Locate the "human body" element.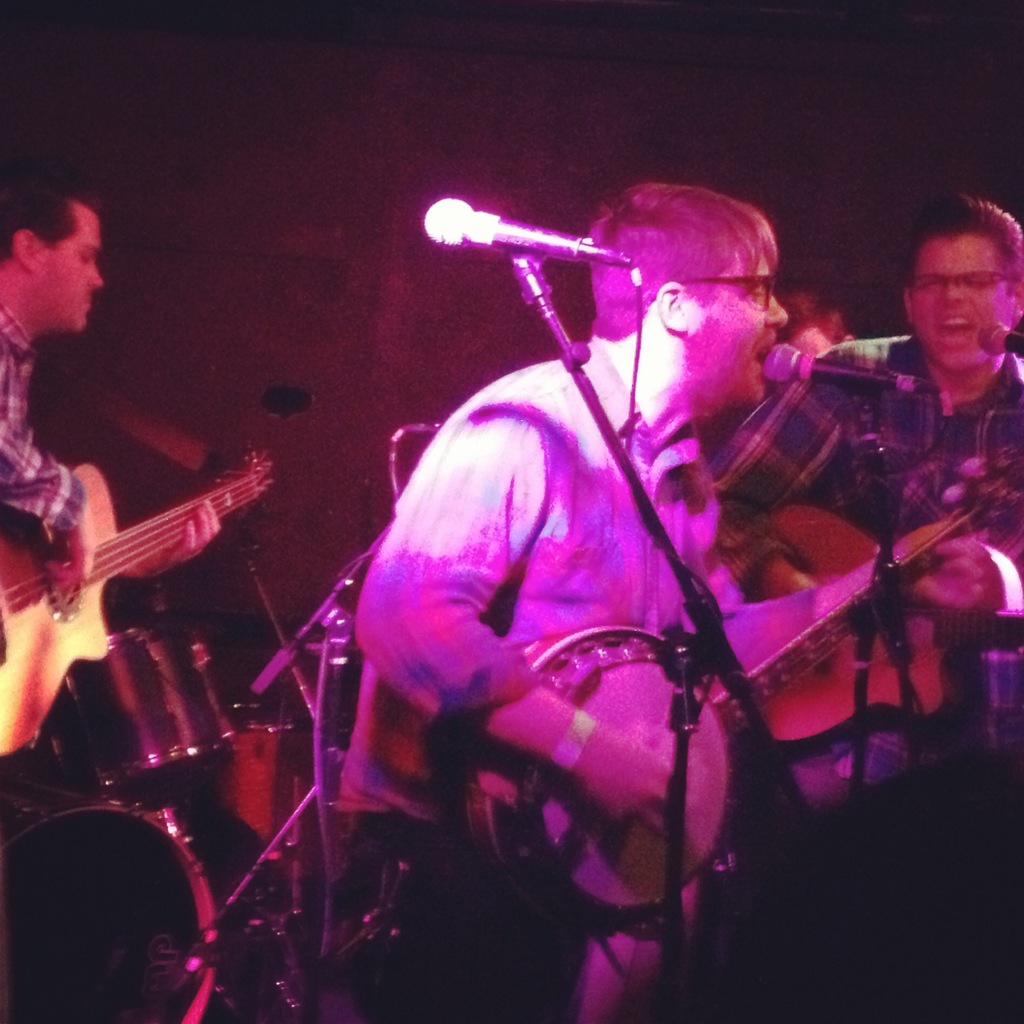
Element bbox: bbox=(797, 189, 1023, 876).
